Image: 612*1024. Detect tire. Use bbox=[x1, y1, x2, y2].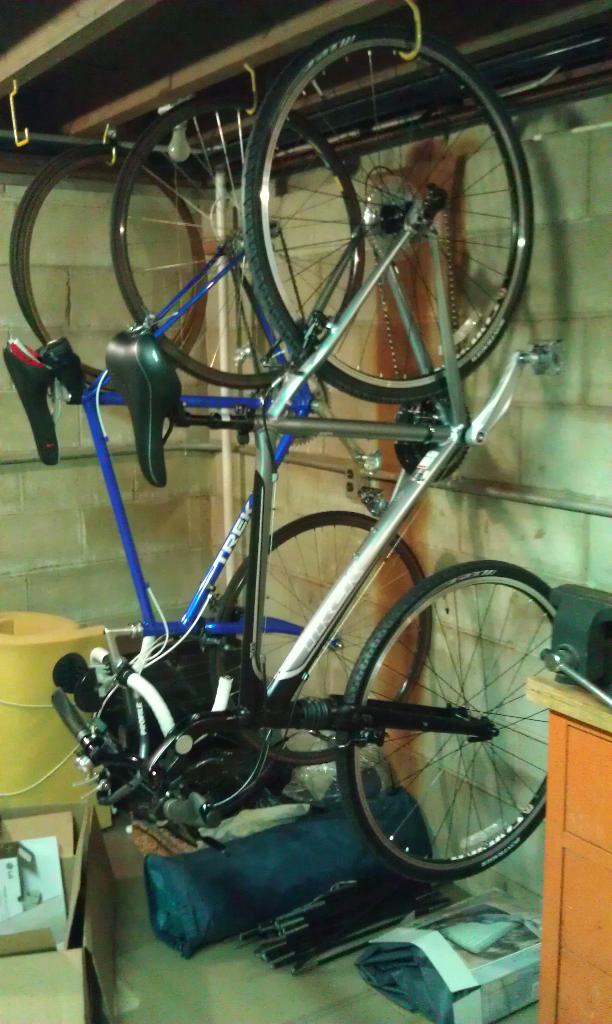
bbox=[118, 88, 356, 385].
